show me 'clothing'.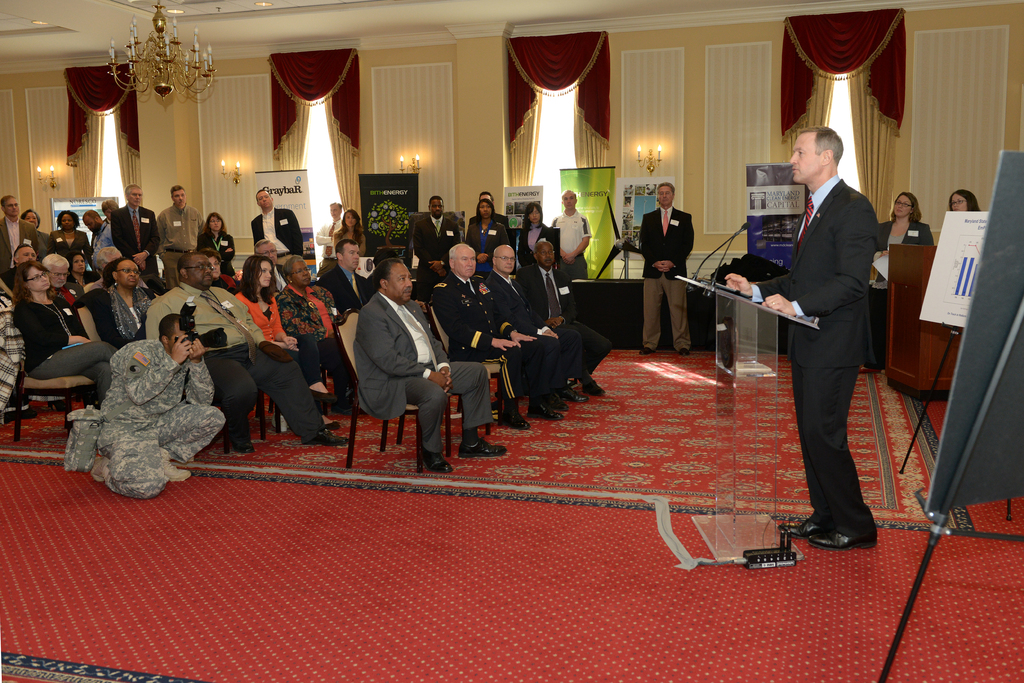
'clothing' is here: (558, 213, 593, 272).
